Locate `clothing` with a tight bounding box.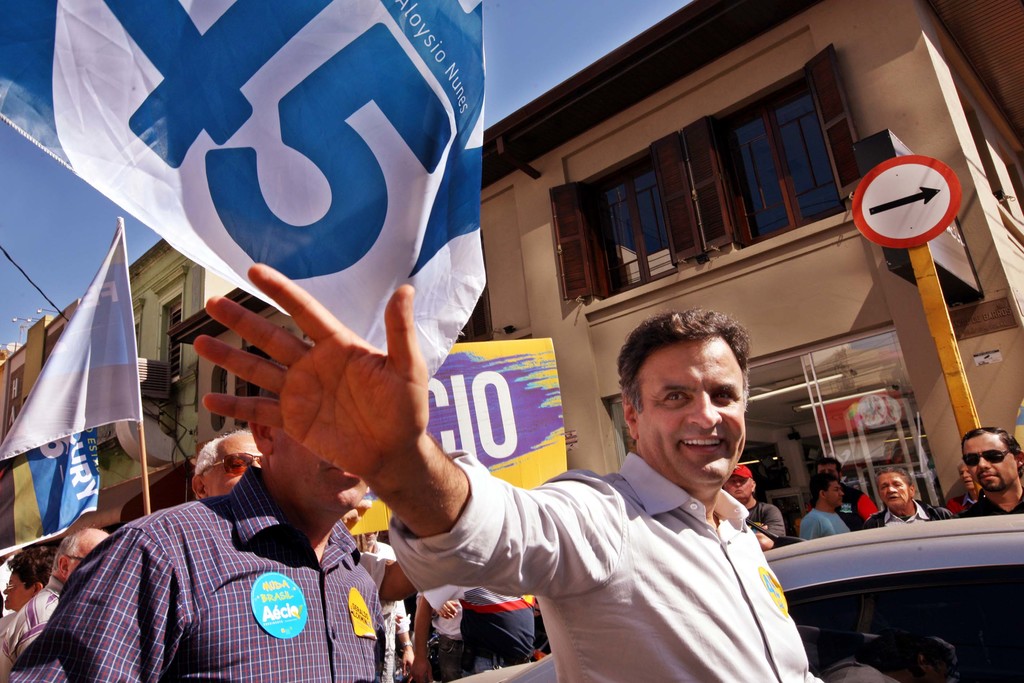
{"left": 0, "top": 464, "right": 424, "bottom": 682}.
